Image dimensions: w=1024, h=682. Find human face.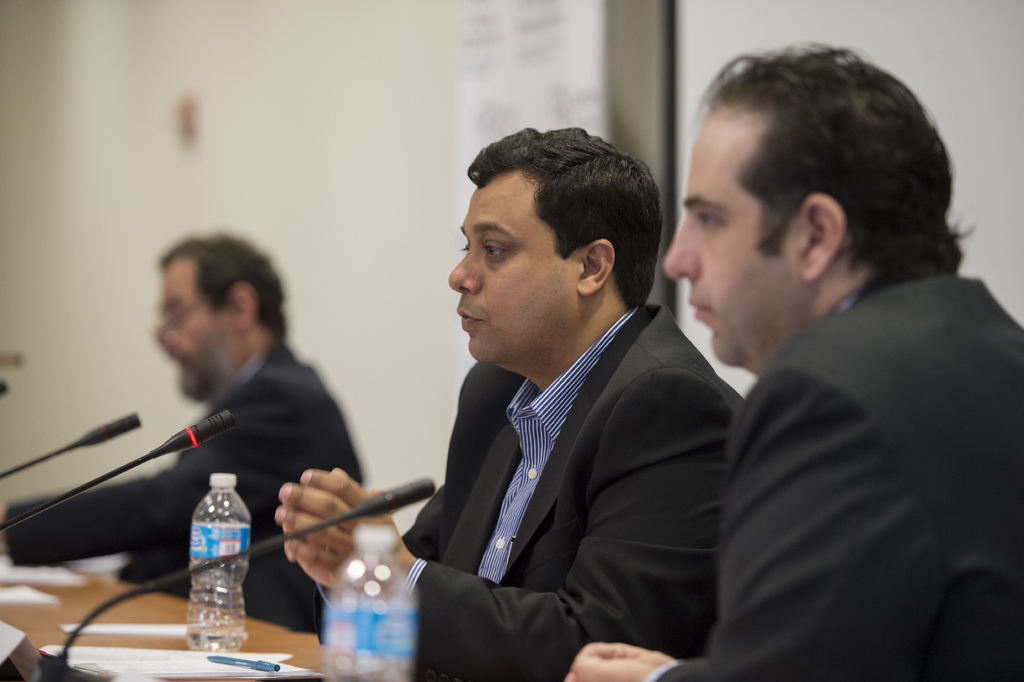
(666,106,804,362).
